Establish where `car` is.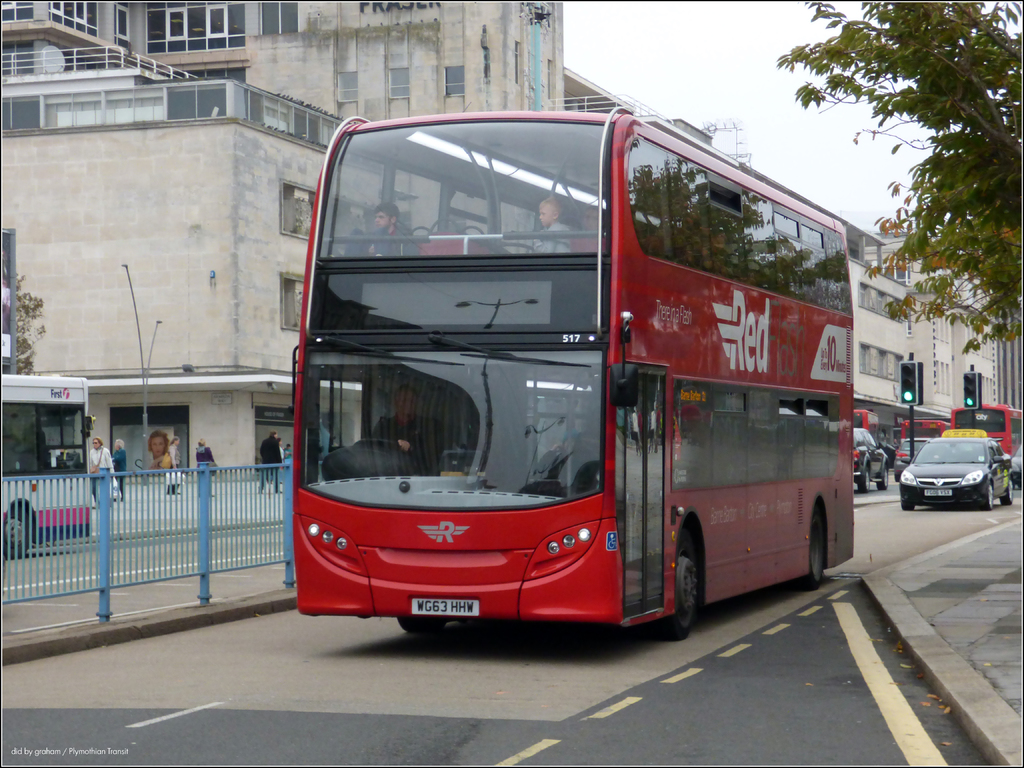
Established at box(903, 429, 1010, 515).
